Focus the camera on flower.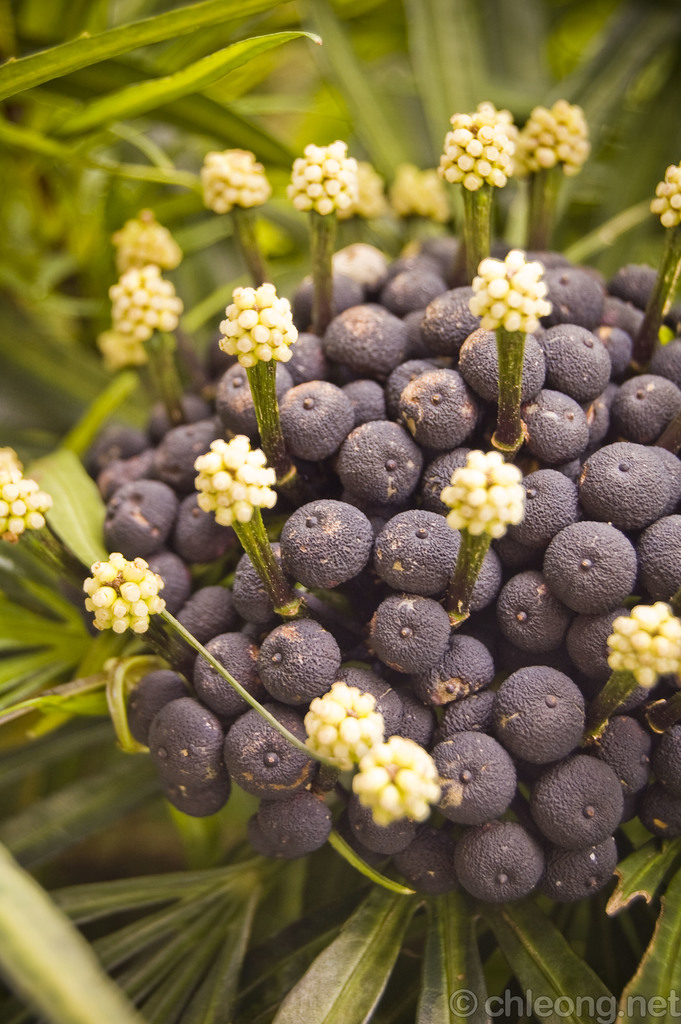
Focus region: (304, 676, 386, 769).
